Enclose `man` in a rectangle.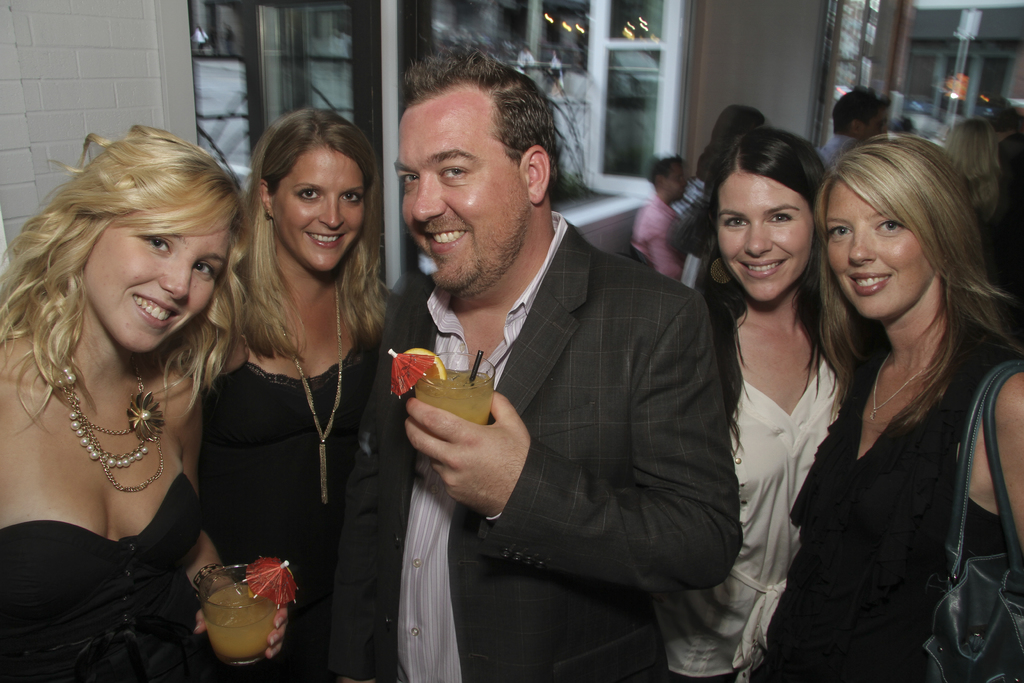
(314, 38, 747, 682).
